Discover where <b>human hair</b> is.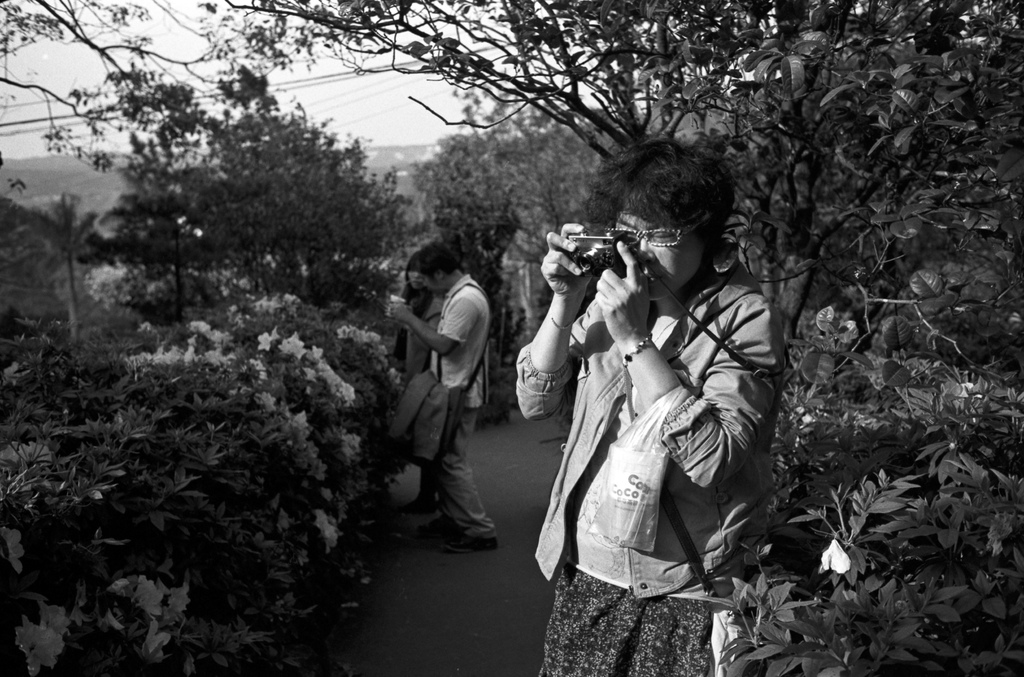
Discovered at 411 241 461 288.
